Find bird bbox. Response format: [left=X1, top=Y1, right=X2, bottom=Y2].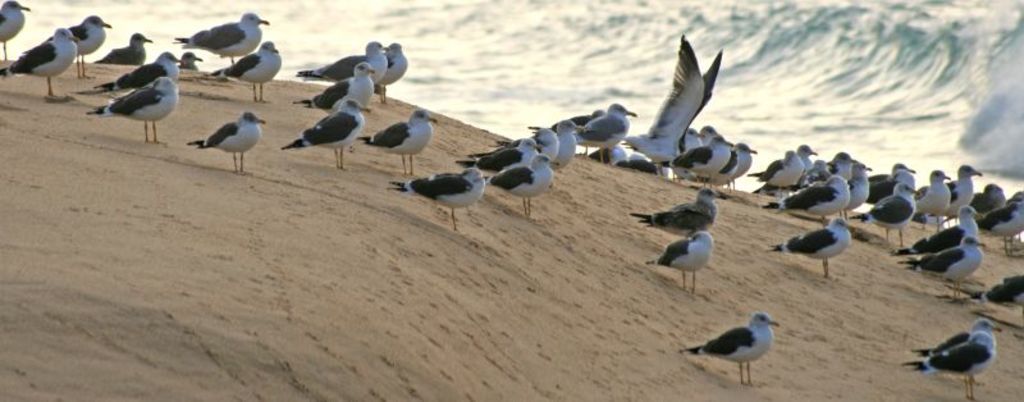
[left=87, top=72, right=182, bottom=146].
